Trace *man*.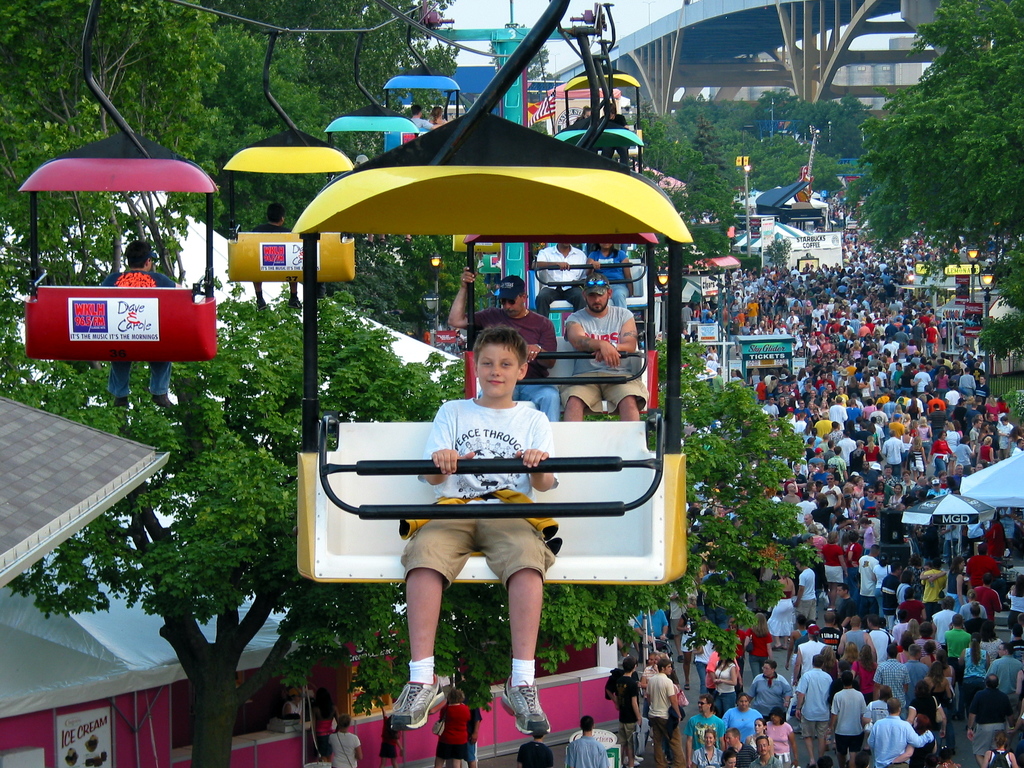
Traced to locate(929, 595, 959, 650).
